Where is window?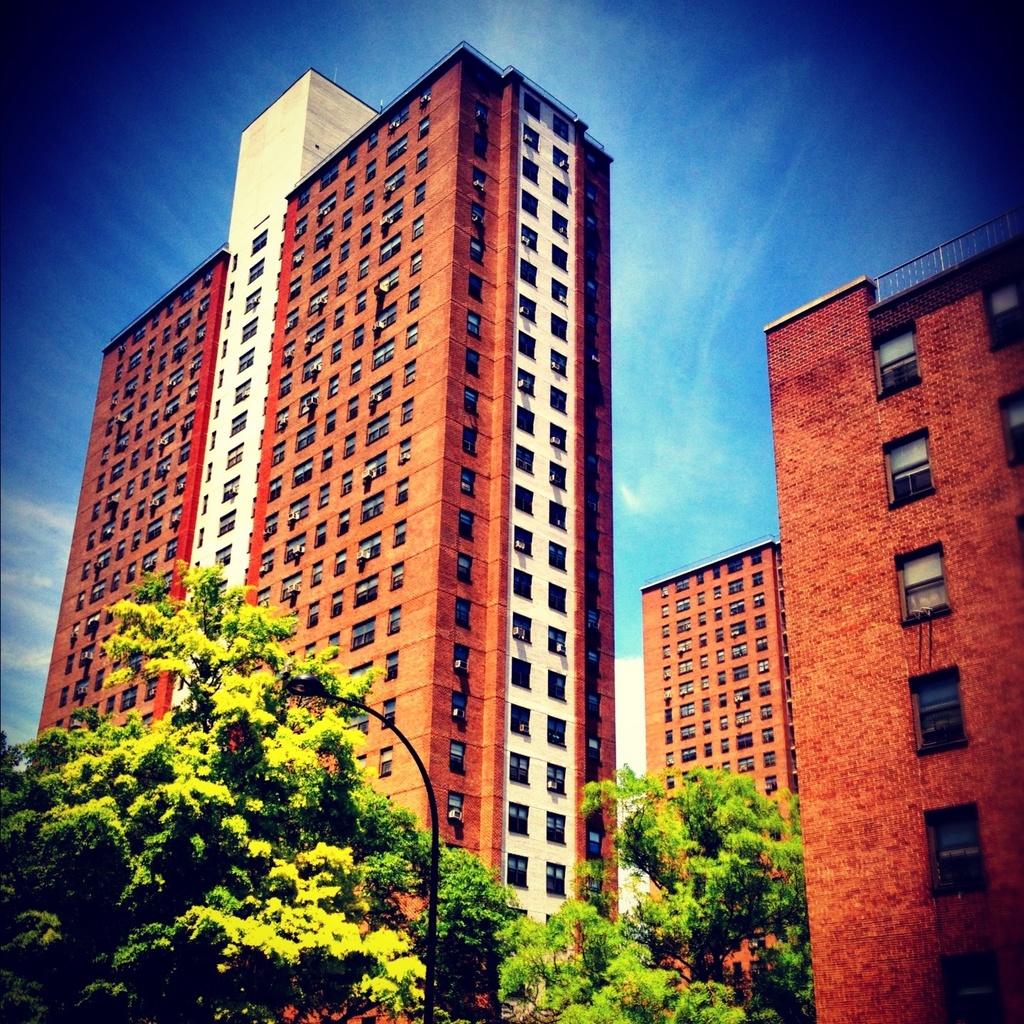
265 477 280 499.
